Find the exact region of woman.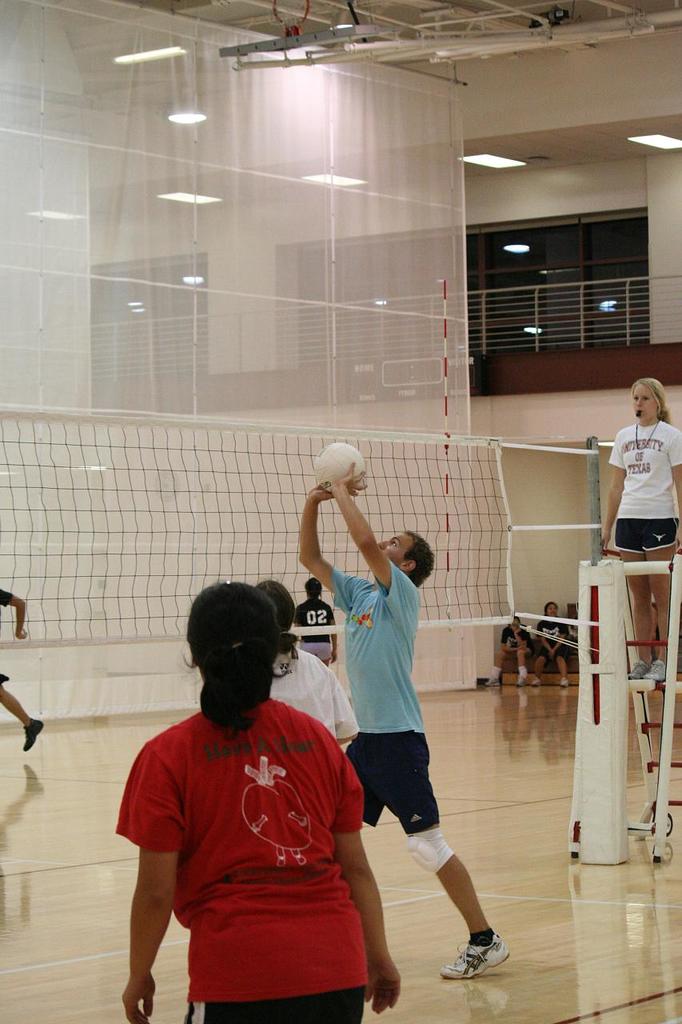
Exact region: x1=596, y1=379, x2=681, y2=676.
